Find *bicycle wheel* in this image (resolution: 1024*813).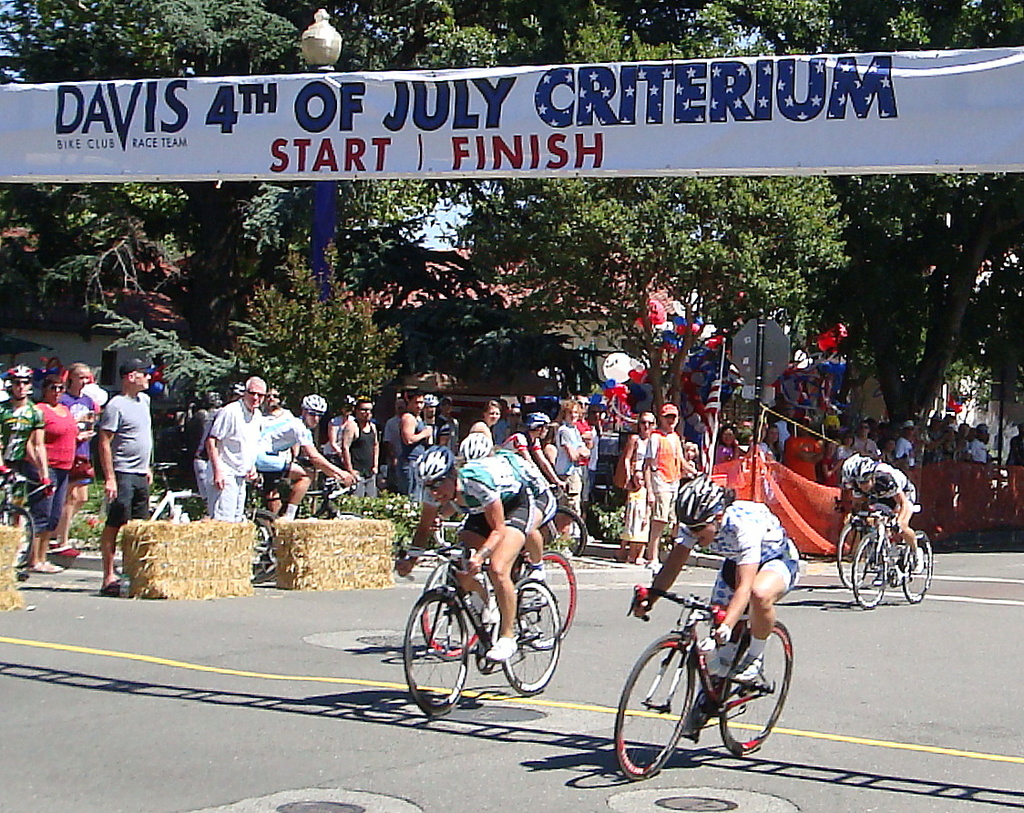
895:525:938:610.
